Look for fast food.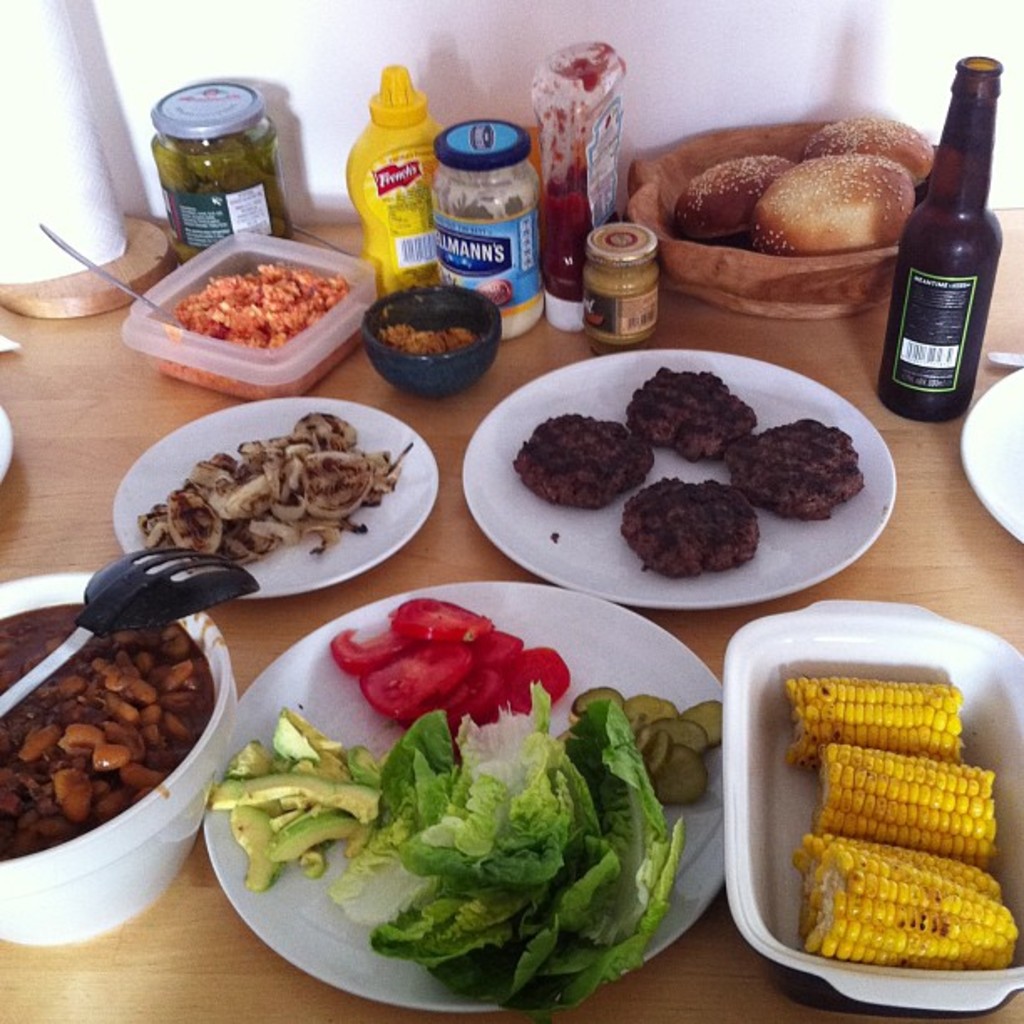
Found: 151 231 333 348.
